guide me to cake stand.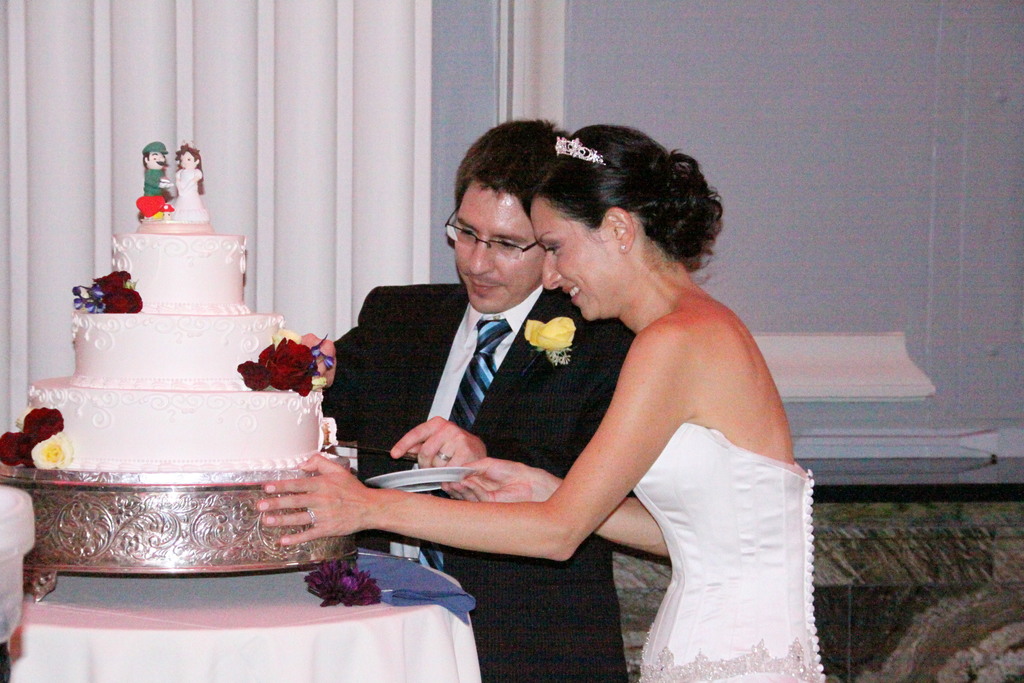
Guidance: [left=0, top=452, right=415, bottom=605].
